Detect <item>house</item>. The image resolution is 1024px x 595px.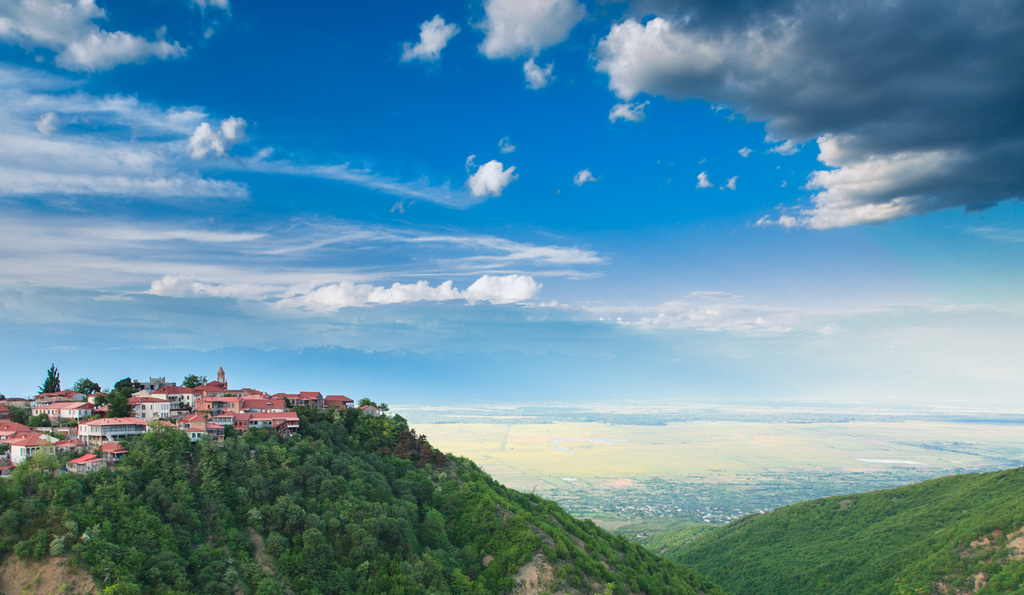
Rect(324, 391, 355, 411).
